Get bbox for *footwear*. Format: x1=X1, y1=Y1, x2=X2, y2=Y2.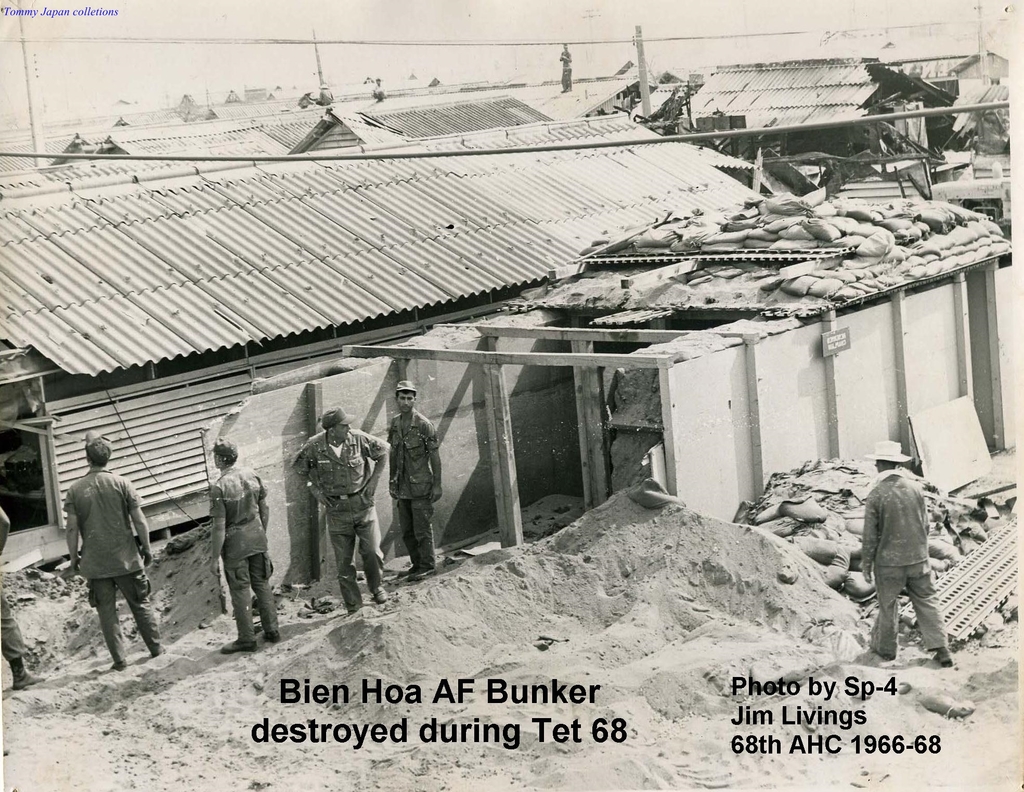
x1=406, y1=566, x2=438, y2=579.
